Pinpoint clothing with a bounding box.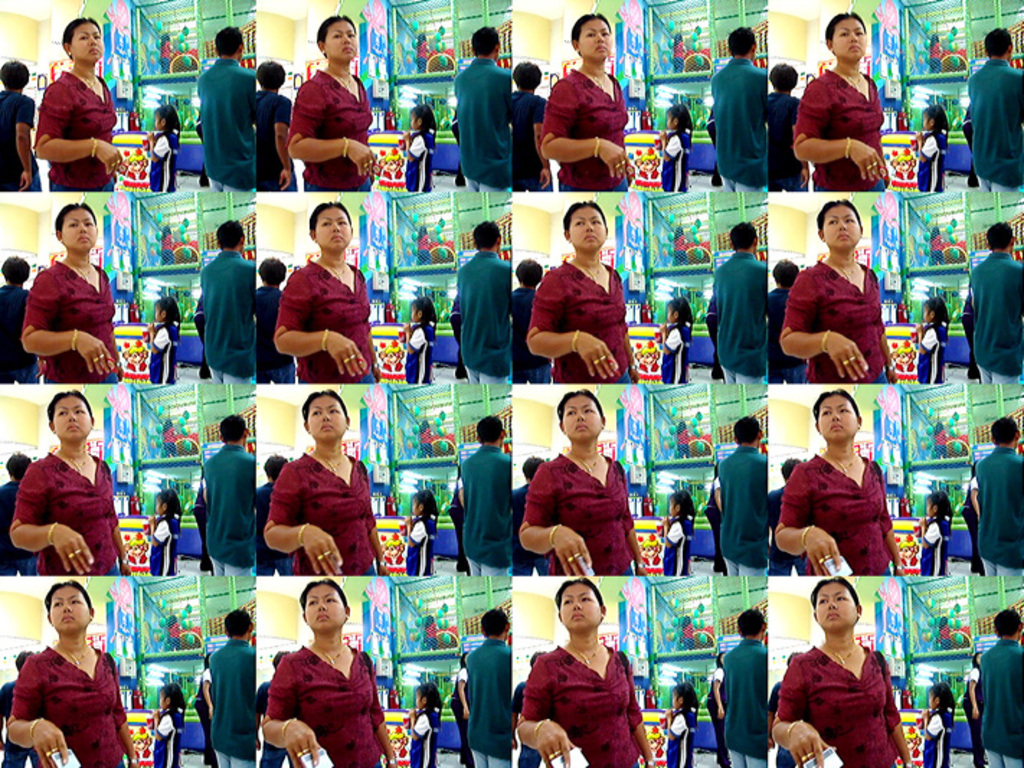
left=966, top=249, right=1023, bottom=385.
